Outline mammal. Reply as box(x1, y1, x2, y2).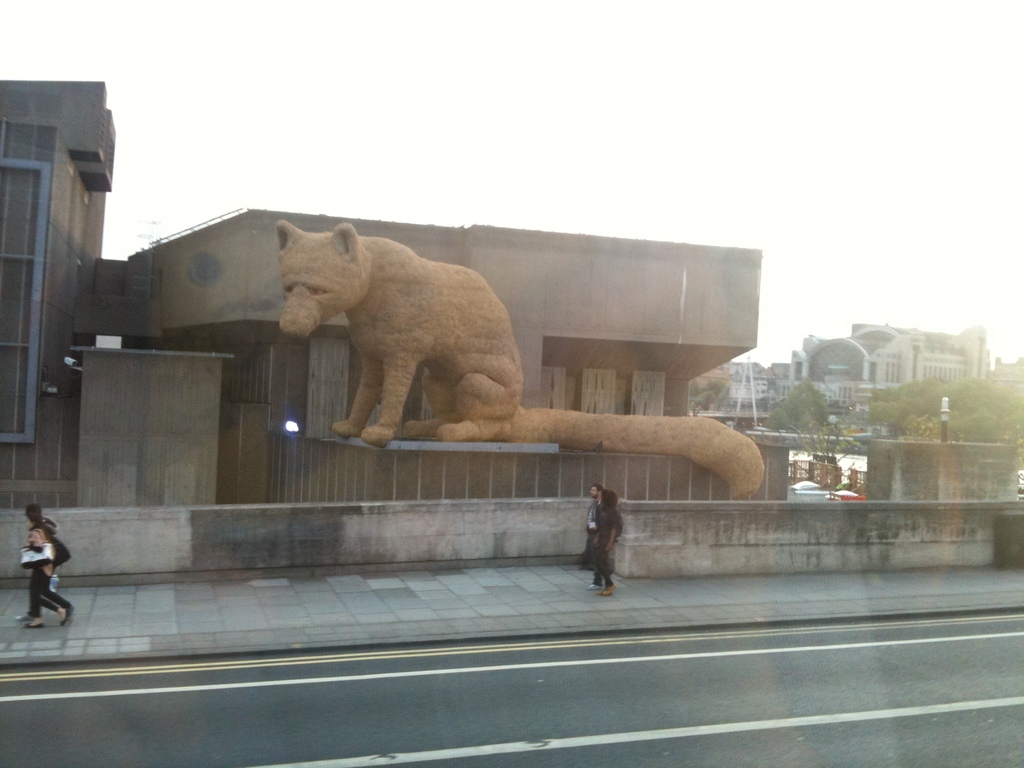
box(20, 501, 73, 612).
